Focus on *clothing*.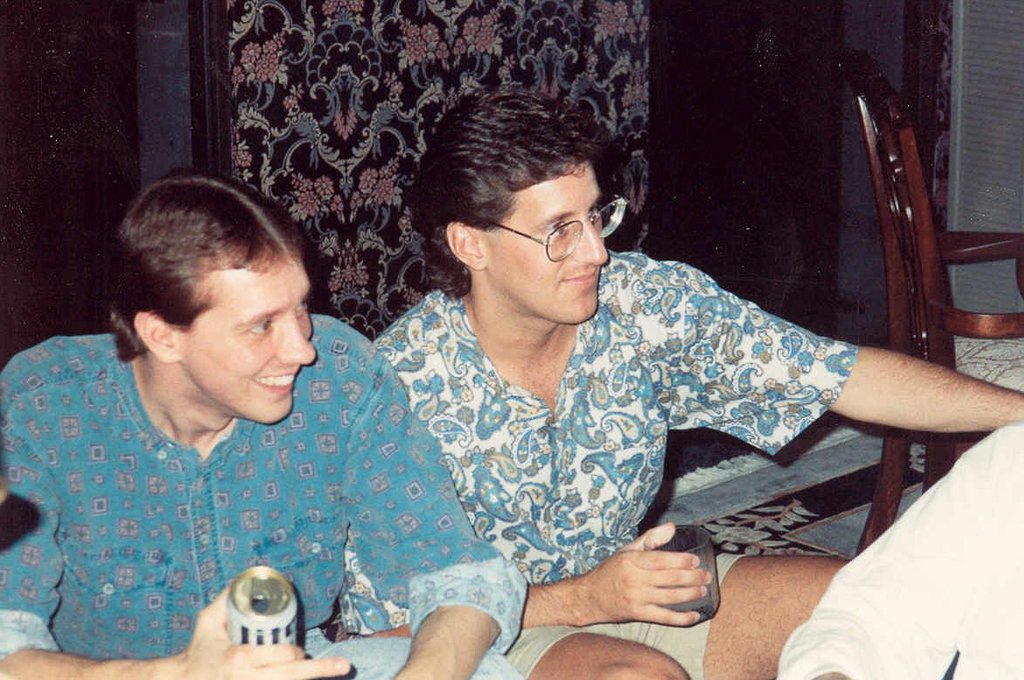
Focused at [left=340, top=247, right=862, bottom=679].
